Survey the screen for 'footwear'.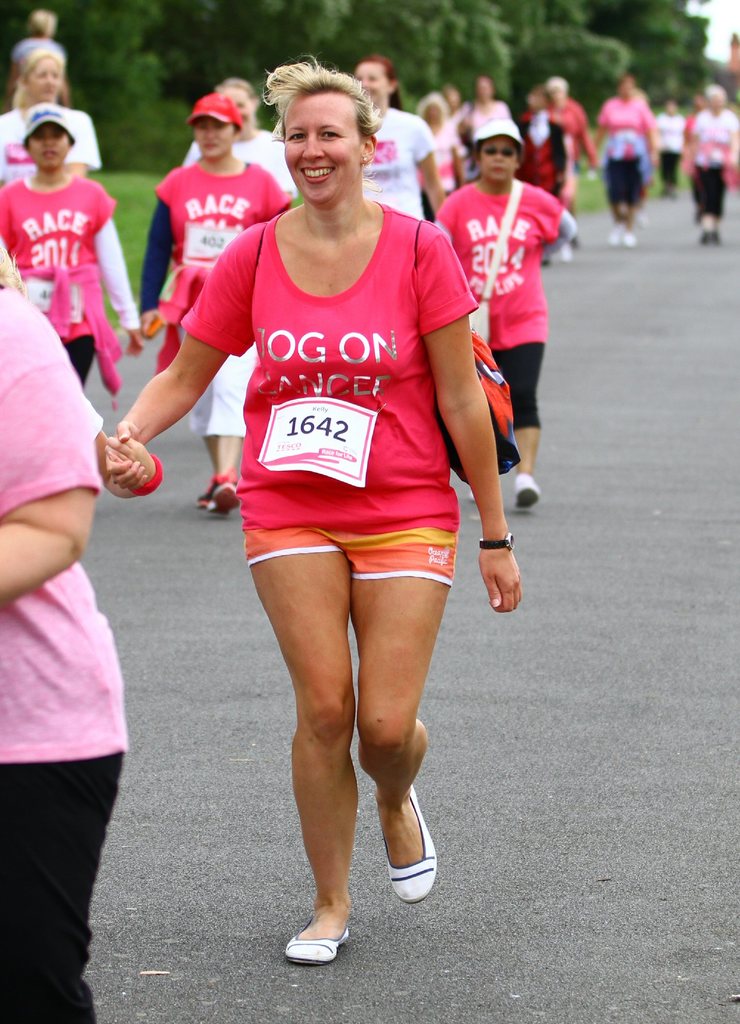
Survey found: (211, 470, 241, 512).
